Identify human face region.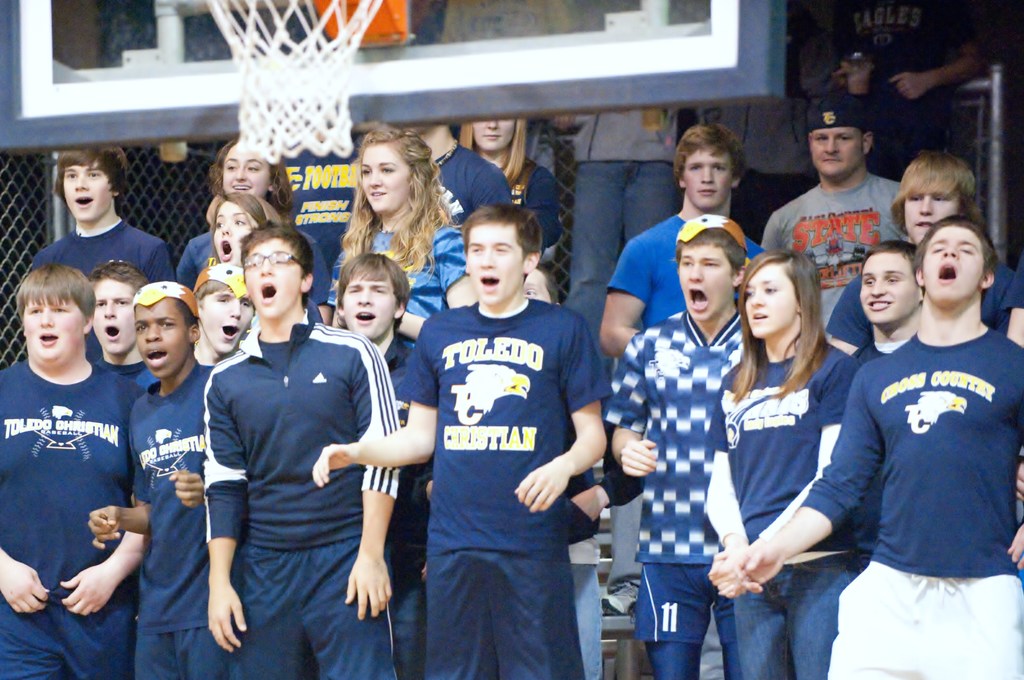
Region: locate(65, 155, 122, 220).
